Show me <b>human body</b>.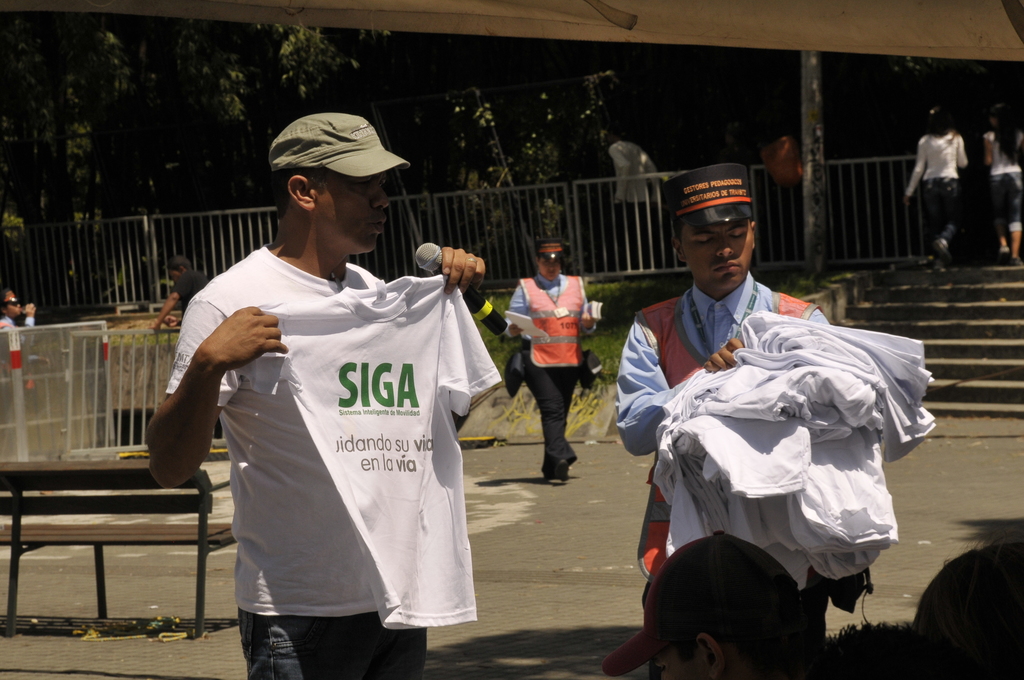
<b>human body</b> is here: BBox(162, 150, 497, 674).
